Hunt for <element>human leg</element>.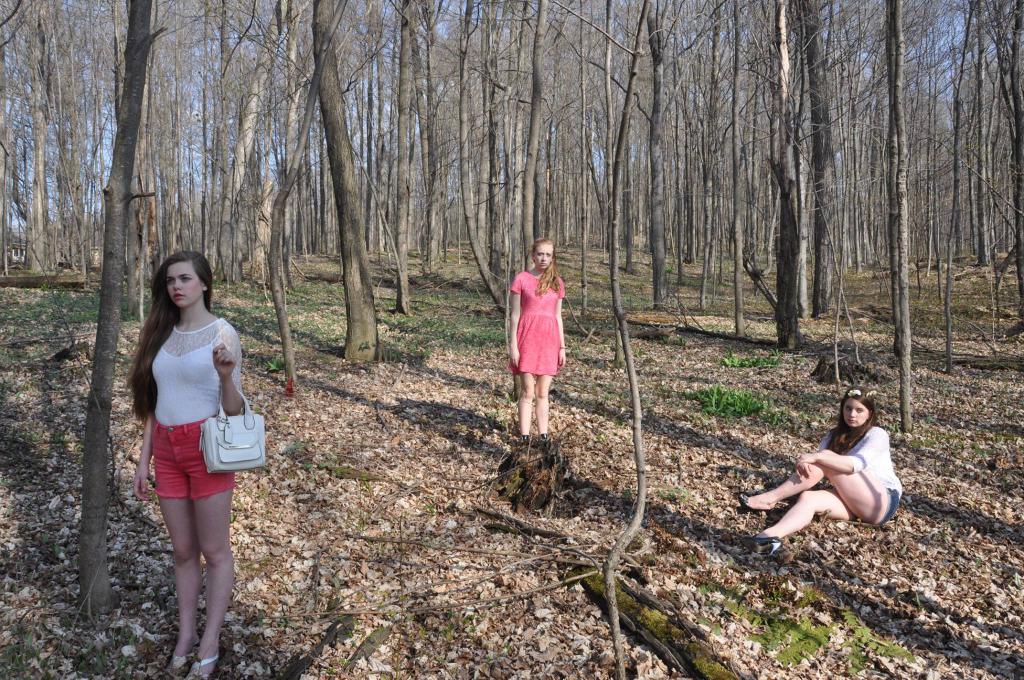
Hunted down at 156, 421, 237, 679.
